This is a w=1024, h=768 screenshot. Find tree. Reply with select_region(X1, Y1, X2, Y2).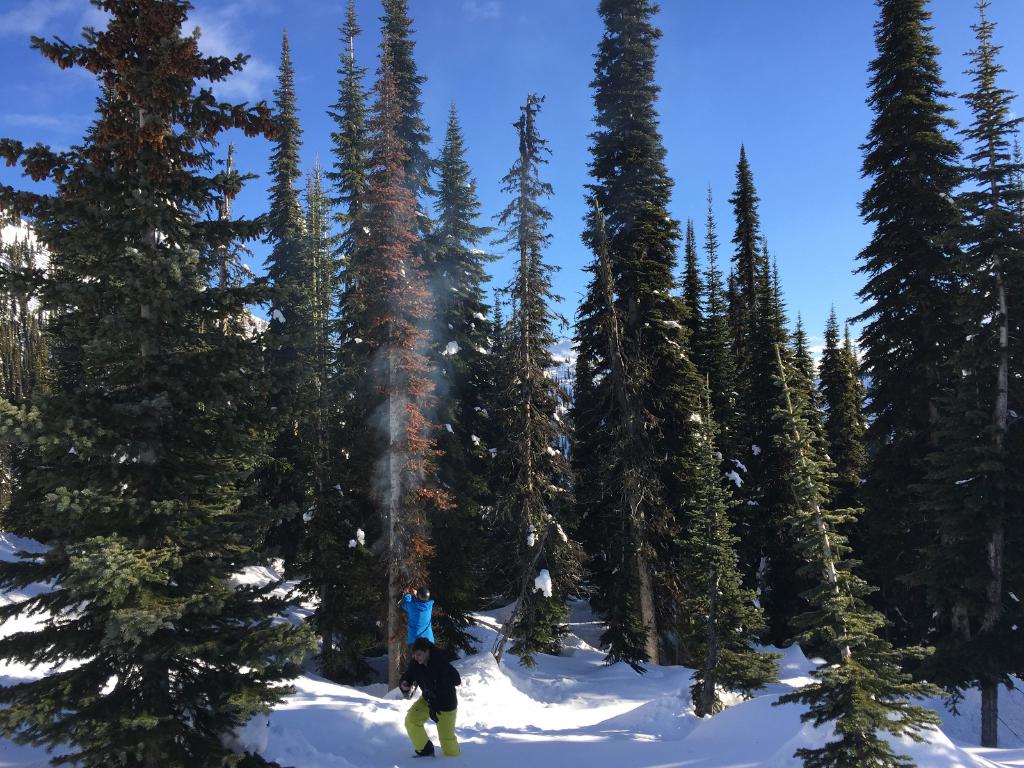
select_region(0, 0, 333, 767).
